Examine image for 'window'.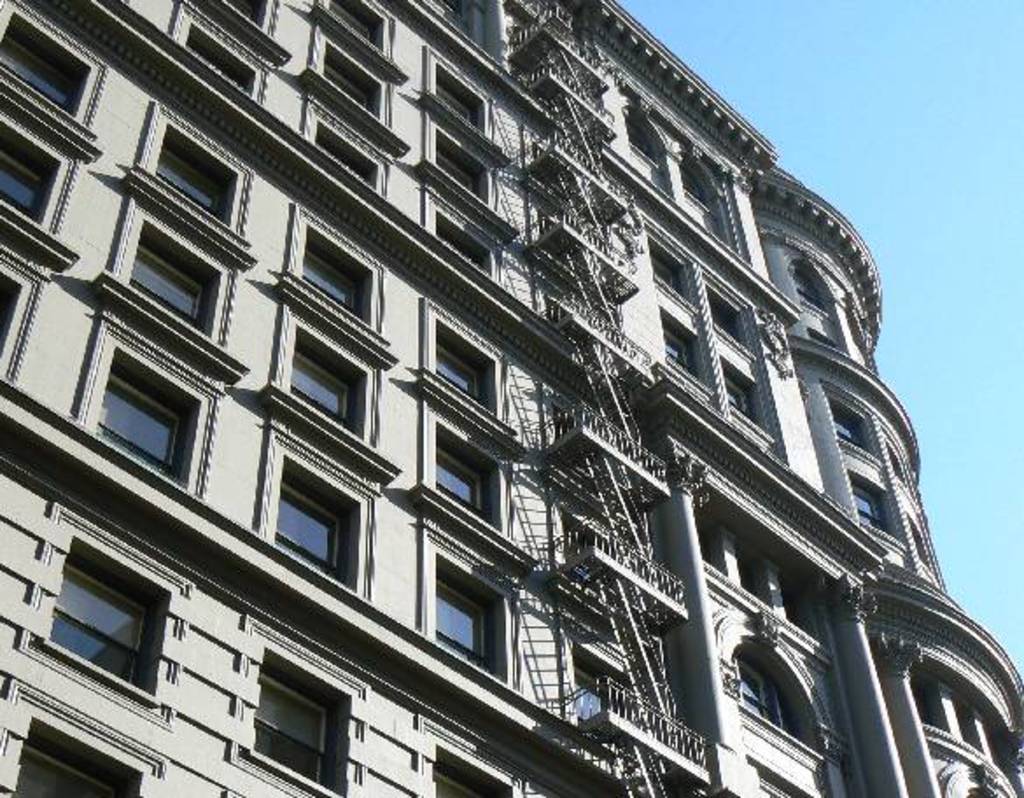
Examination result: 424, 94, 515, 229.
